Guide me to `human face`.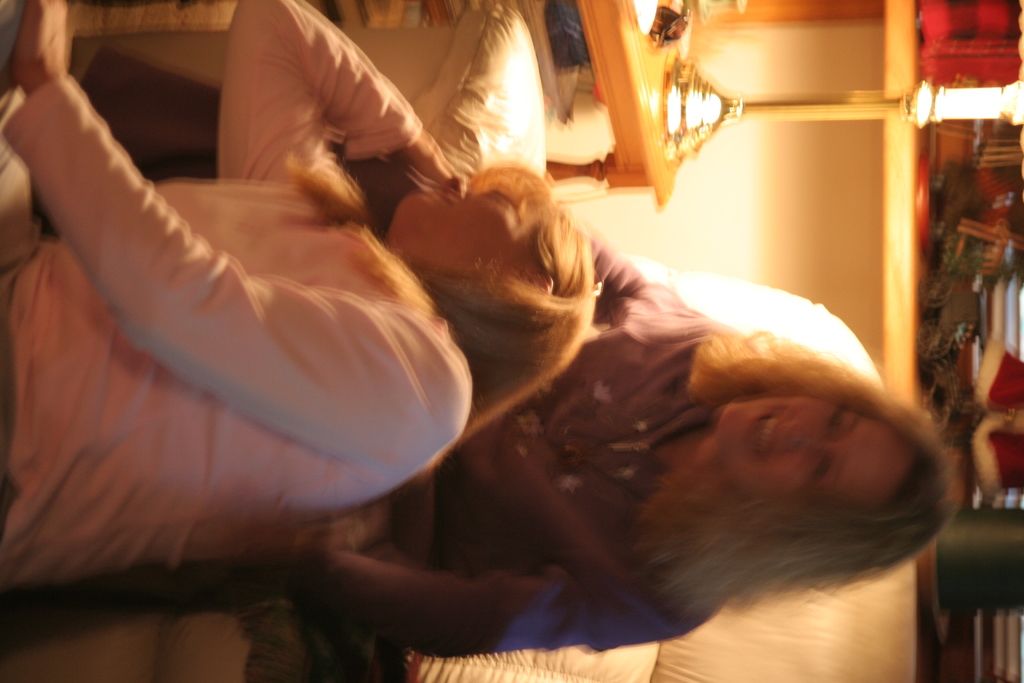
Guidance: Rect(396, 167, 529, 264).
